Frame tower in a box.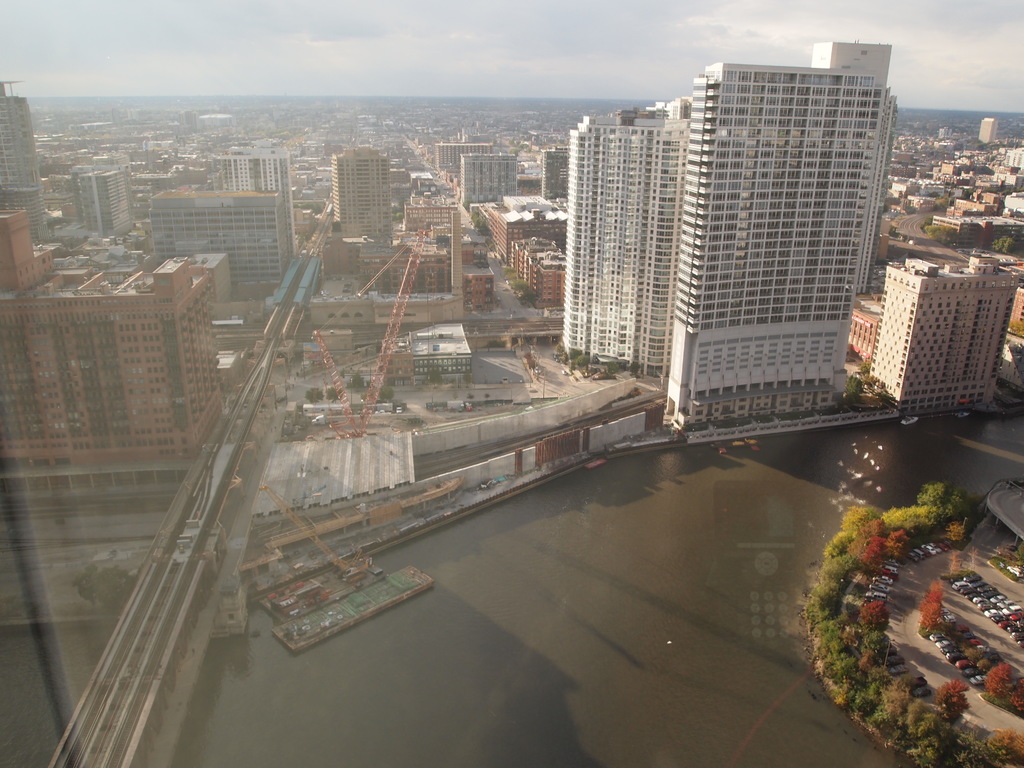
[850,218,1020,429].
